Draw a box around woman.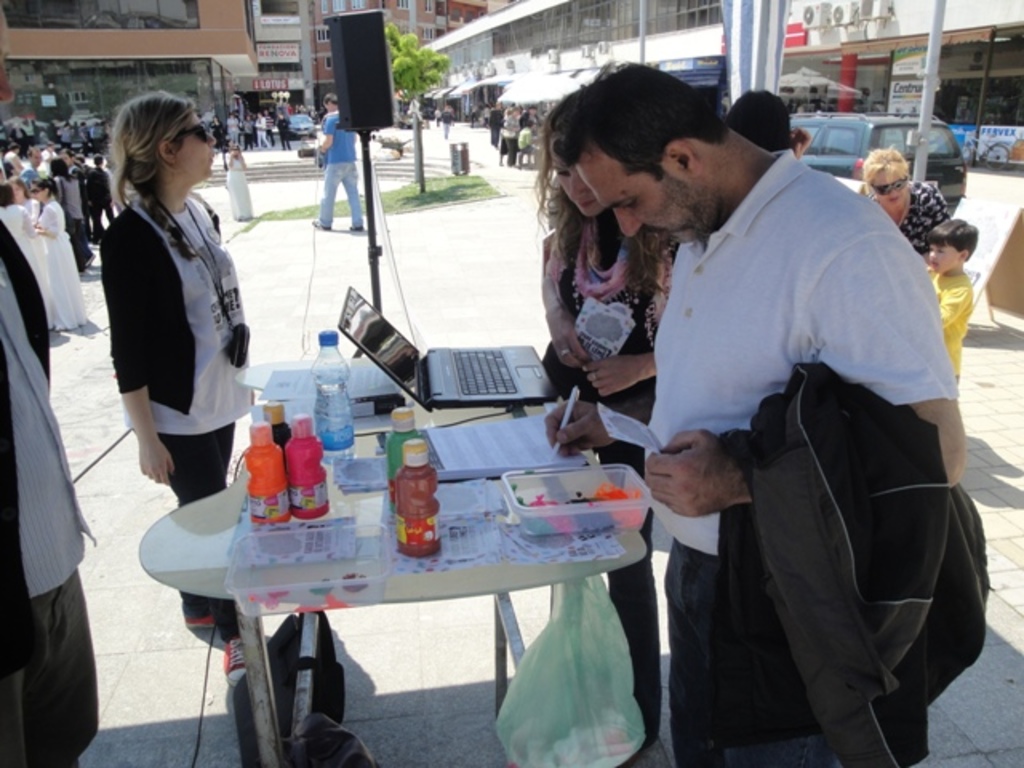
box=[531, 101, 680, 754].
